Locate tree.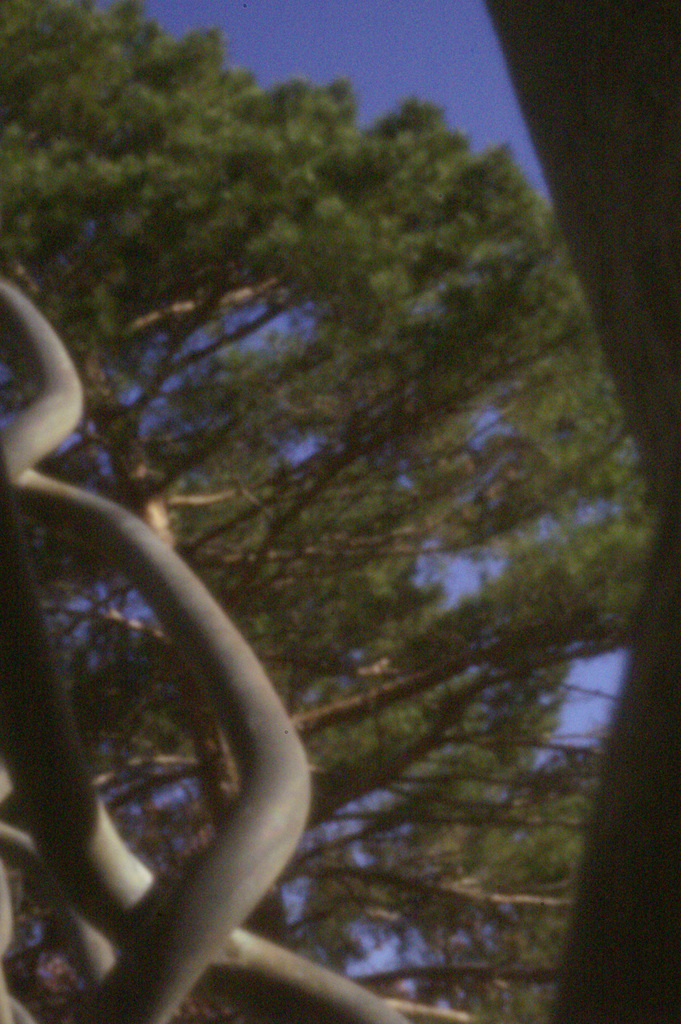
Bounding box: [0, 41, 656, 955].
